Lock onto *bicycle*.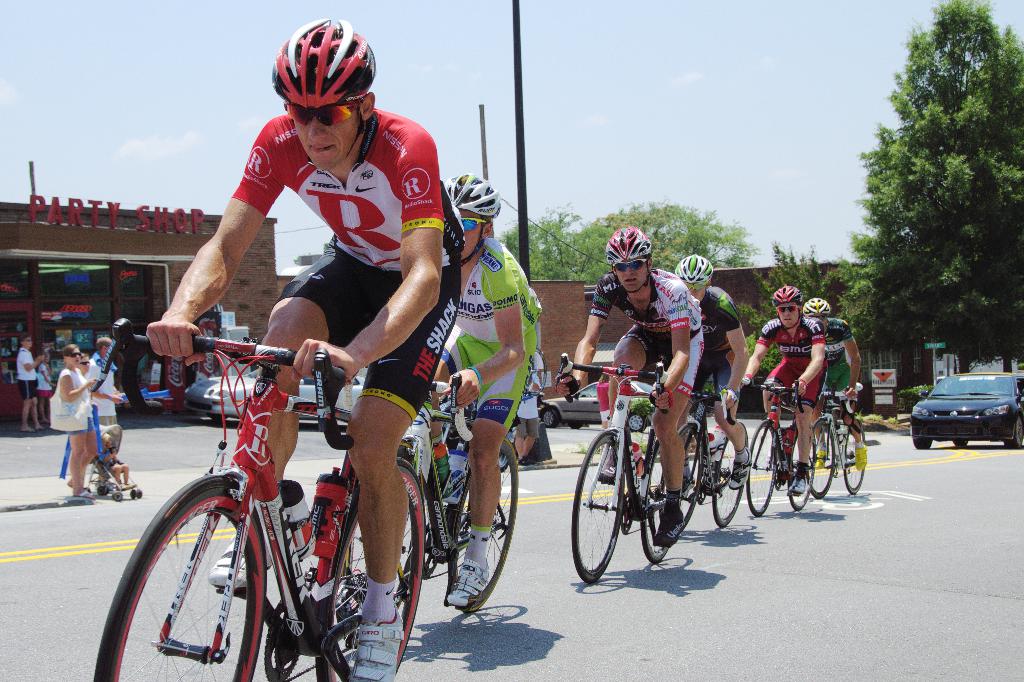
Locked: region(89, 316, 472, 681).
